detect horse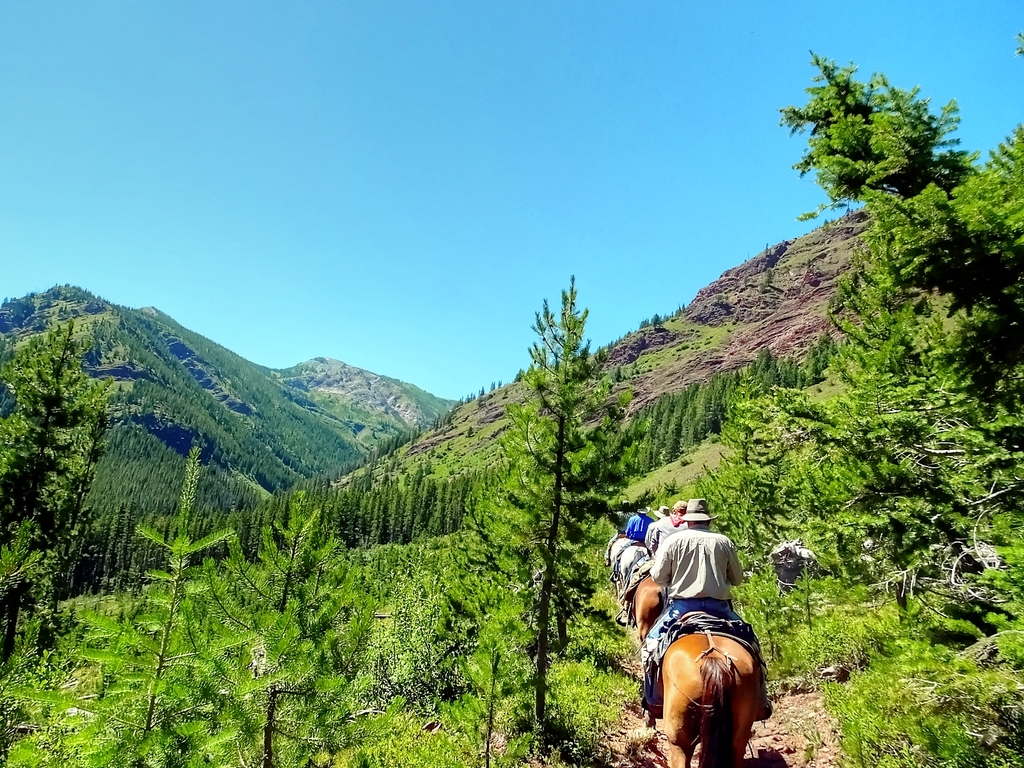
x1=616, y1=542, x2=650, y2=588
